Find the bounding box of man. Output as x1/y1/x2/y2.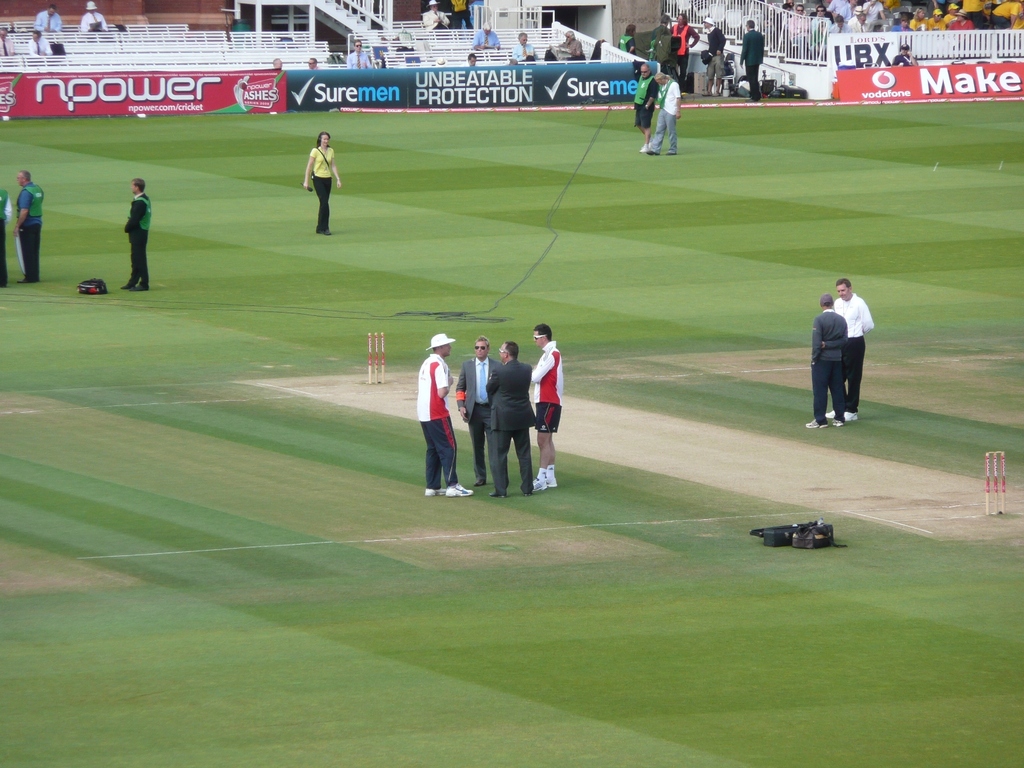
117/178/155/293.
